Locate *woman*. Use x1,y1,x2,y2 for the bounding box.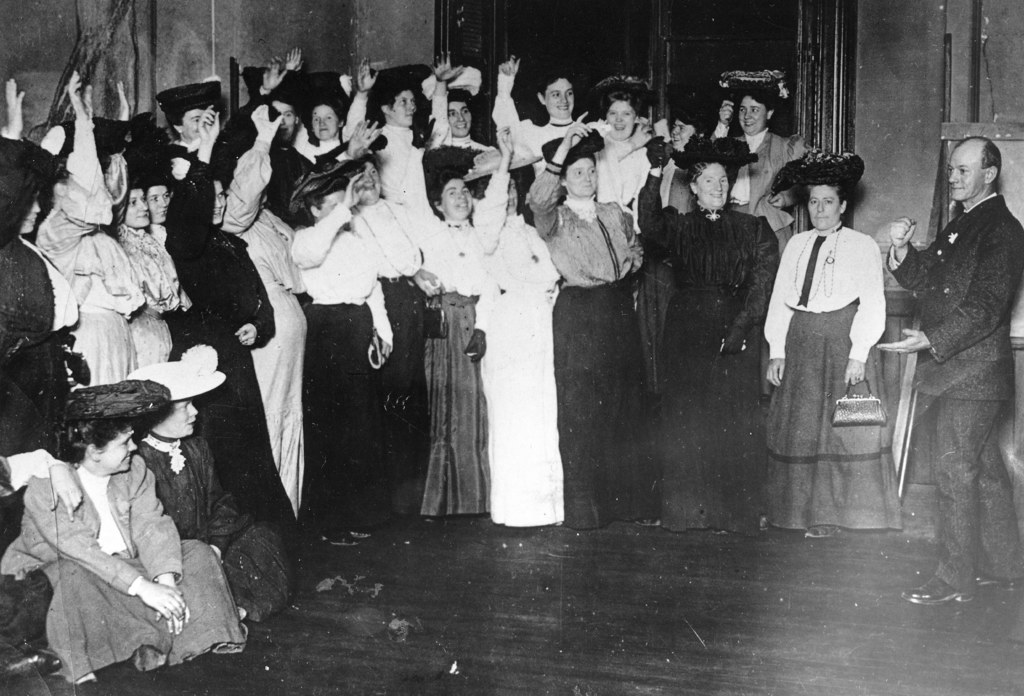
492,51,589,177.
